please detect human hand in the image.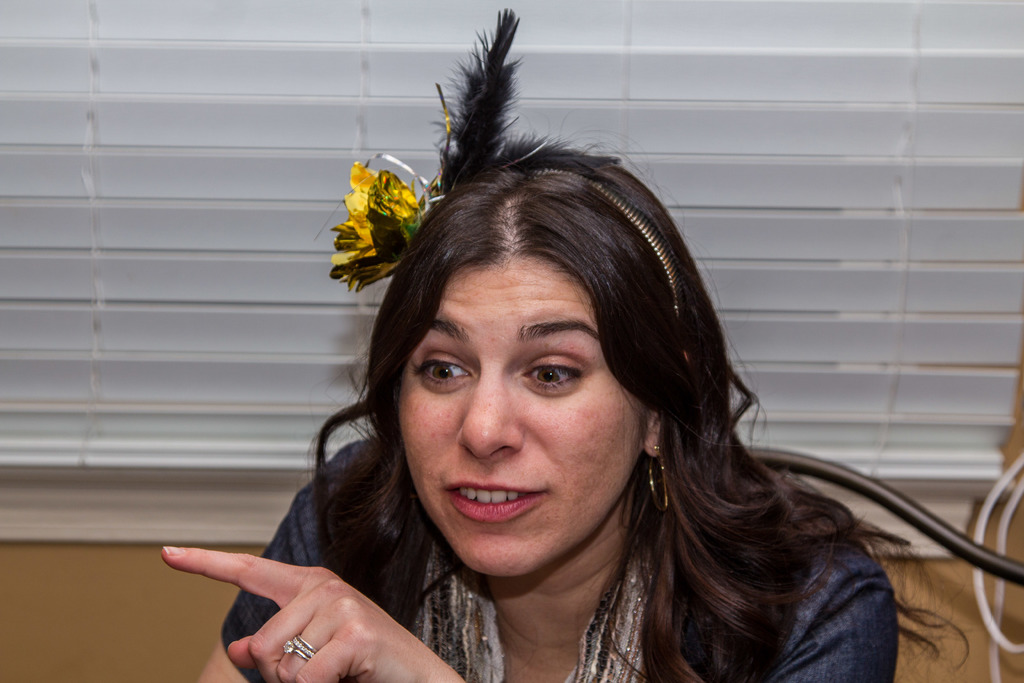
<region>140, 540, 442, 672</region>.
